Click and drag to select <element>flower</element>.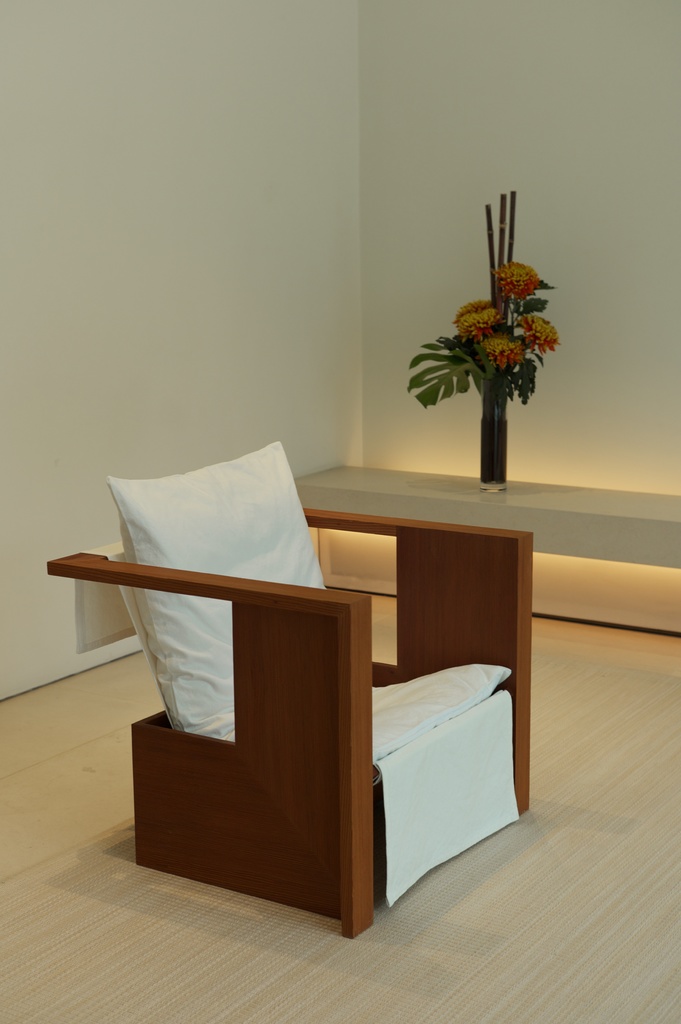
Selection: region(483, 337, 520, 370).
